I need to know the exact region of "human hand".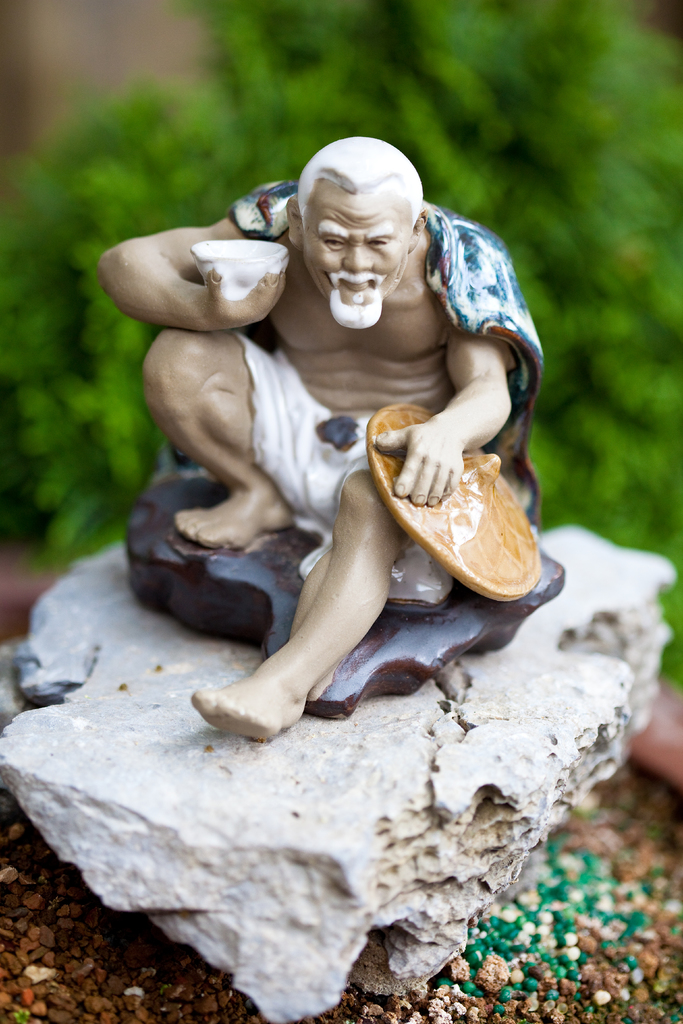
Region: [left=194, top=262, right=289, bottom=337].
